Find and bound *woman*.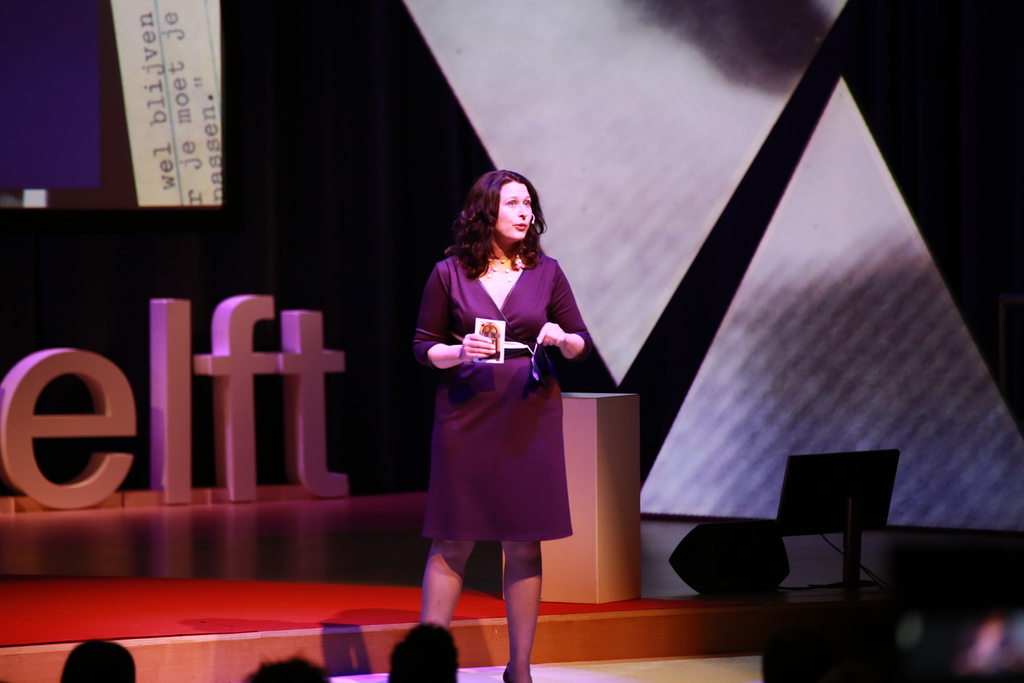
Bound: <region>404, 165, 600, 682</region>.
